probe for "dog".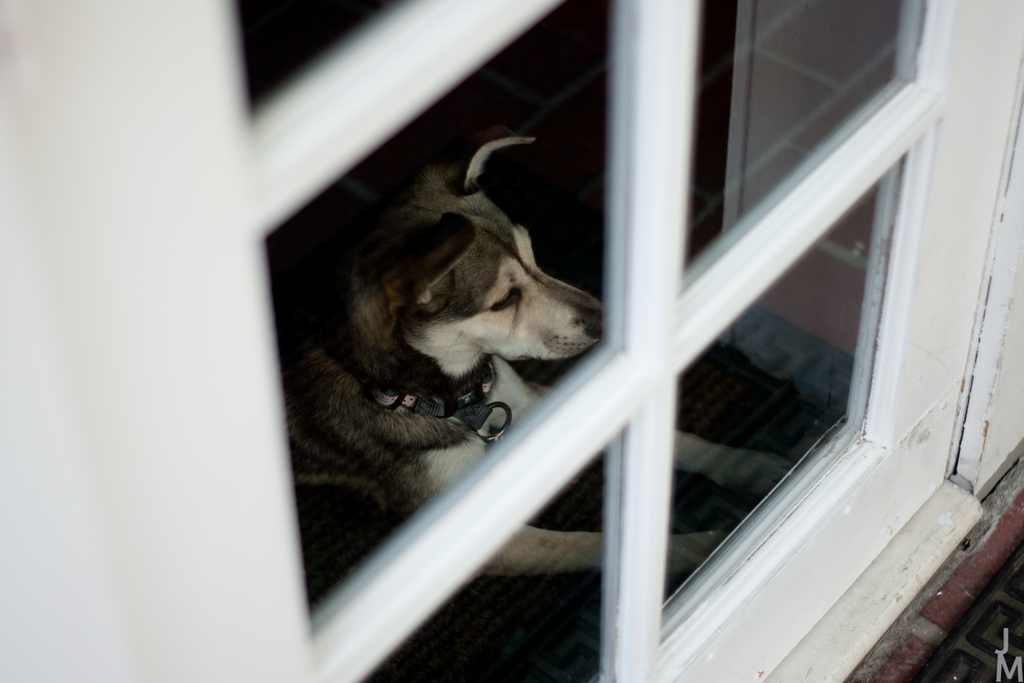
Probe result: 282,130,788,611.
